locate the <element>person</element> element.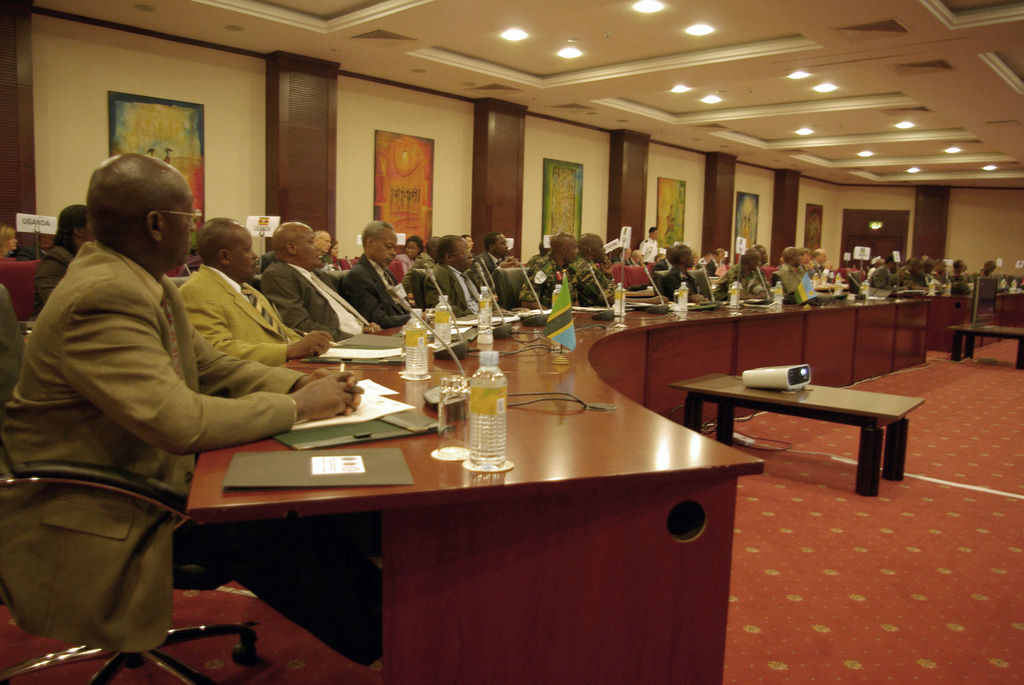
Element bbox: left=0, top=143, right=392, bottom=655.
